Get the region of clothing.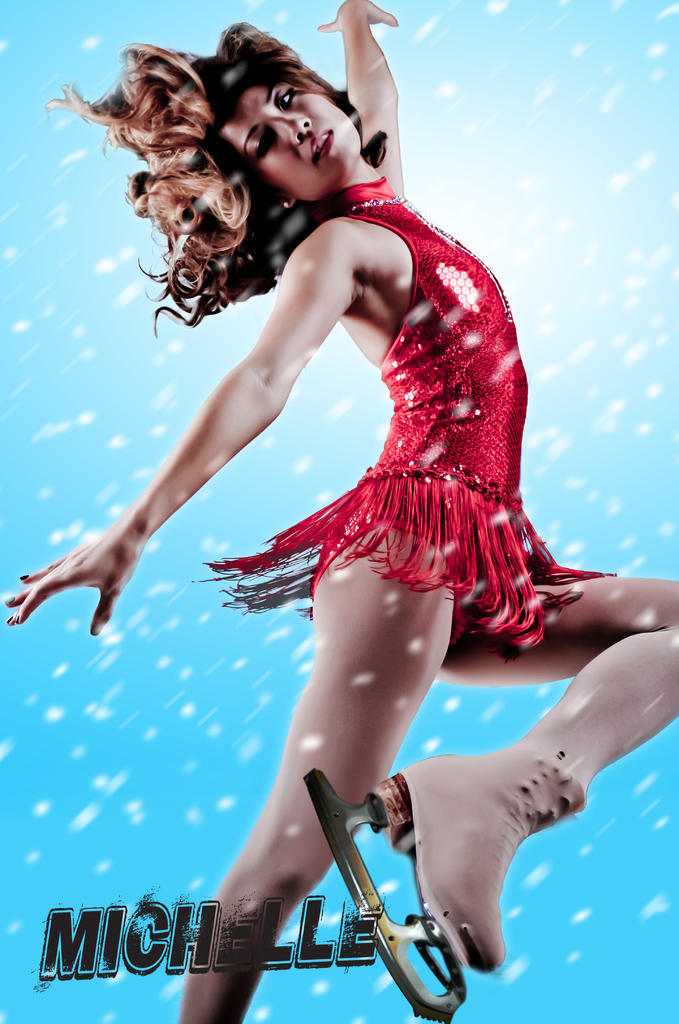
{"left": 221, "top": 161, "right": 678, "bottom": 650}.
